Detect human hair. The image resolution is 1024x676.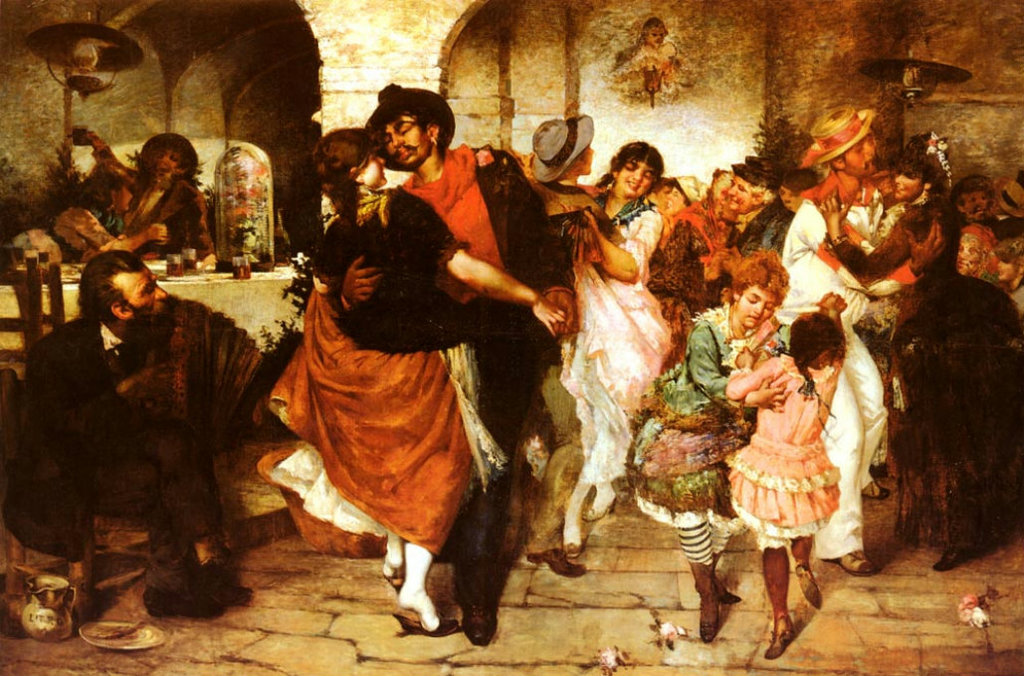
827:128:871:174.
